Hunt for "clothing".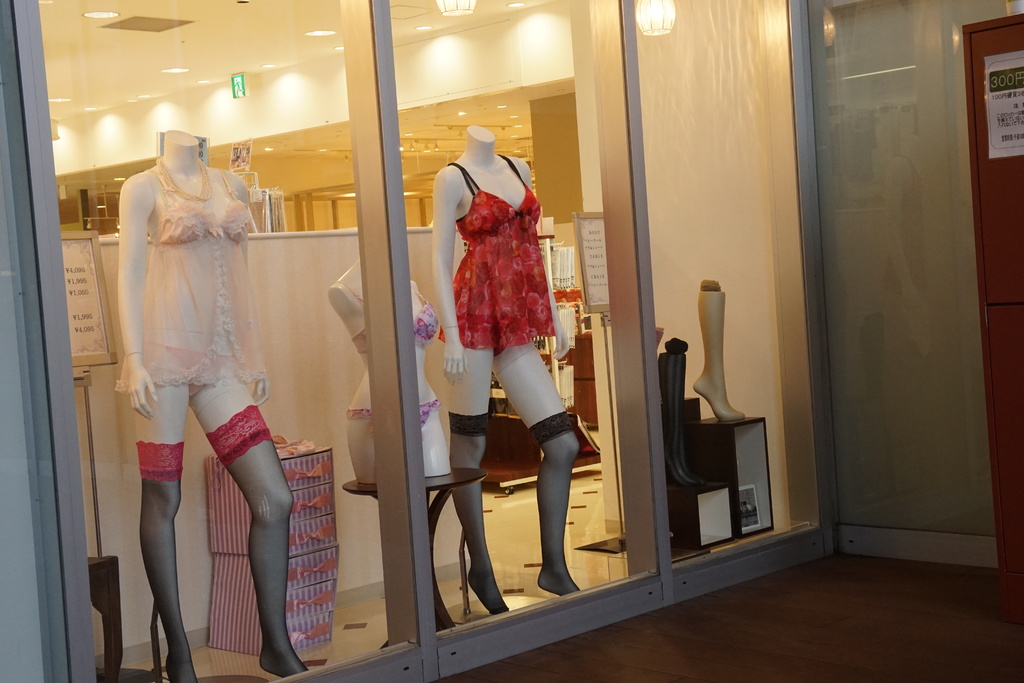
Hunted down at [113, 159, 273, 395].
